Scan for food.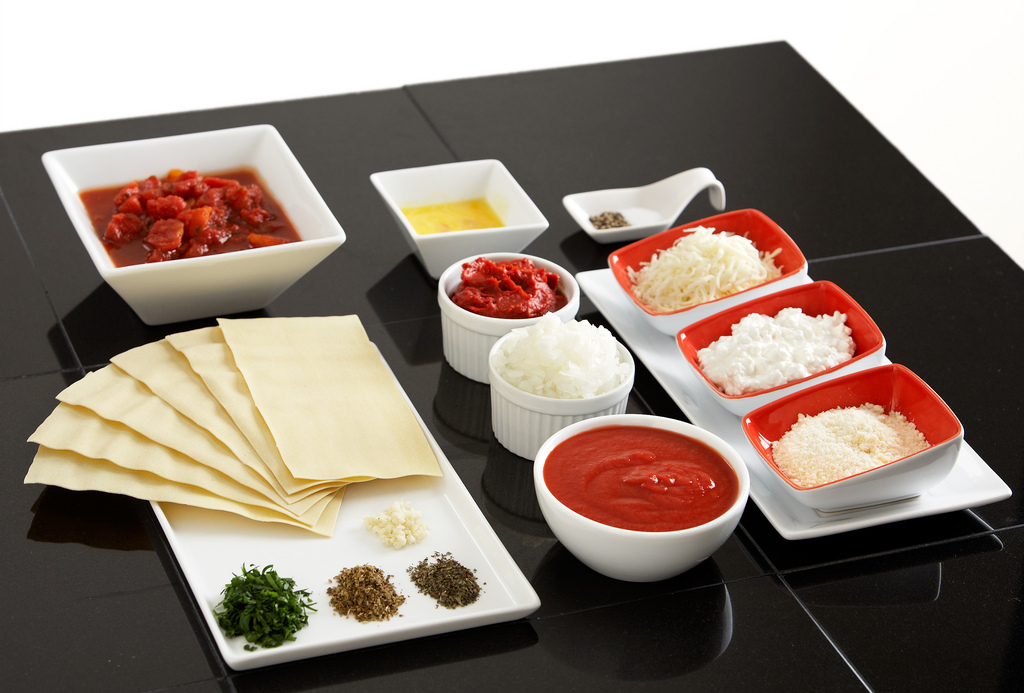
Scan result: <bbox>493, 310, 629, 399</bbox>.
